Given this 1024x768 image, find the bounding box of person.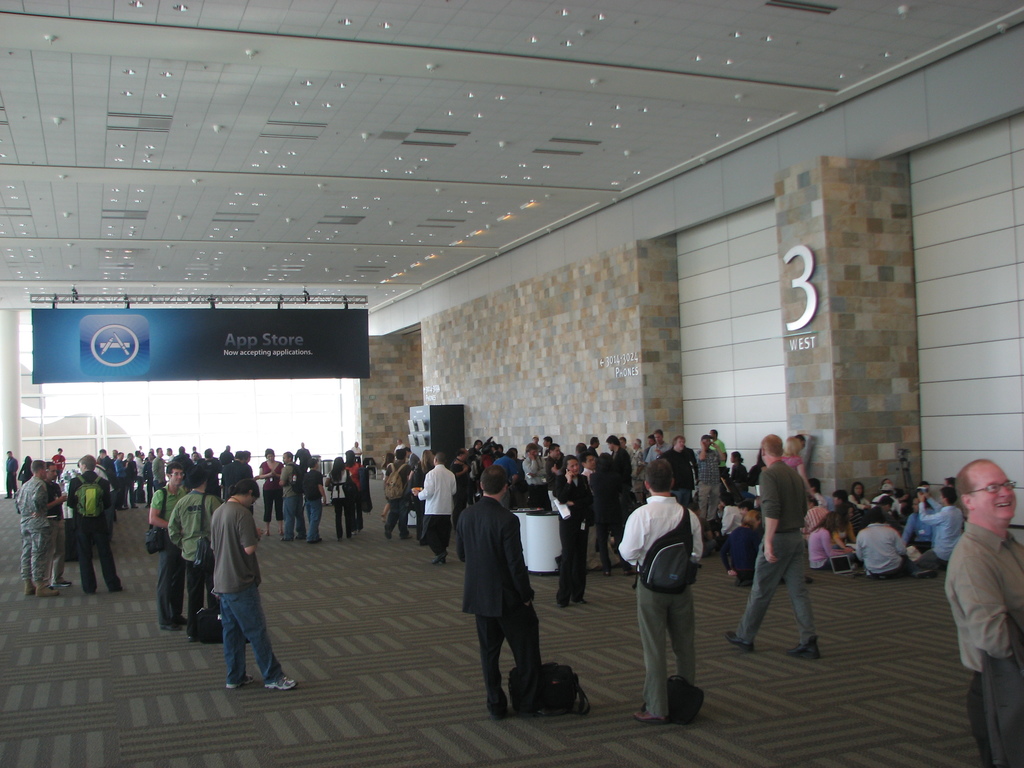
bbox=(65, 449, 128, 605).
